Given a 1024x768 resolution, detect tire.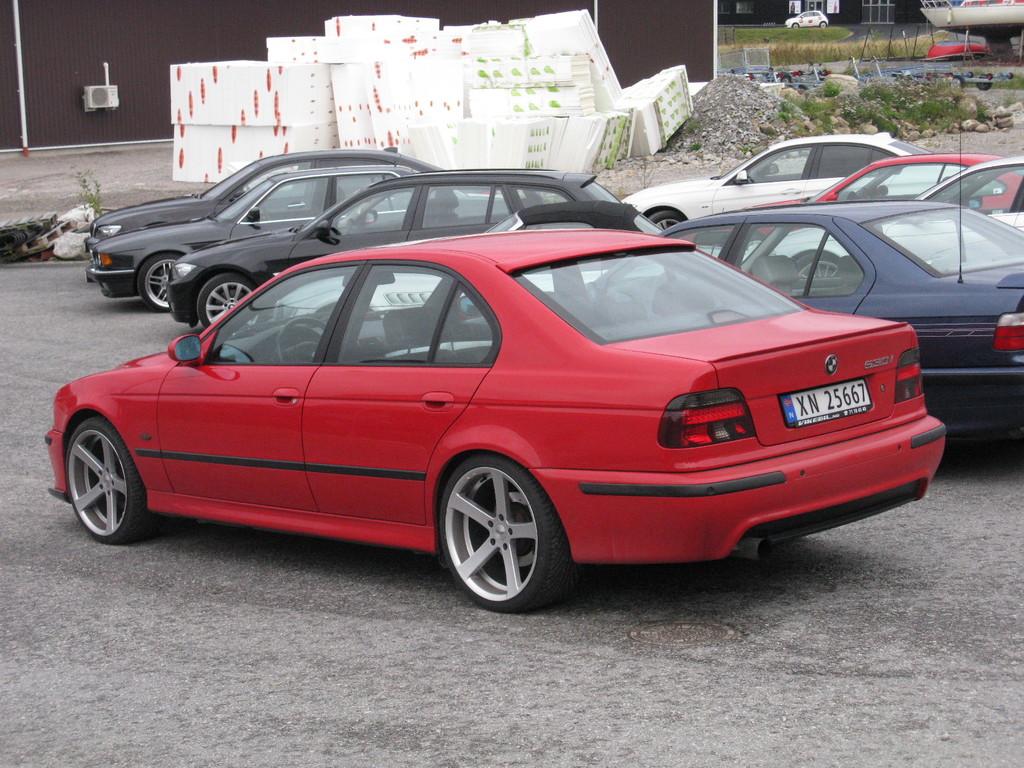
crop(820, 19, 828, 28).
